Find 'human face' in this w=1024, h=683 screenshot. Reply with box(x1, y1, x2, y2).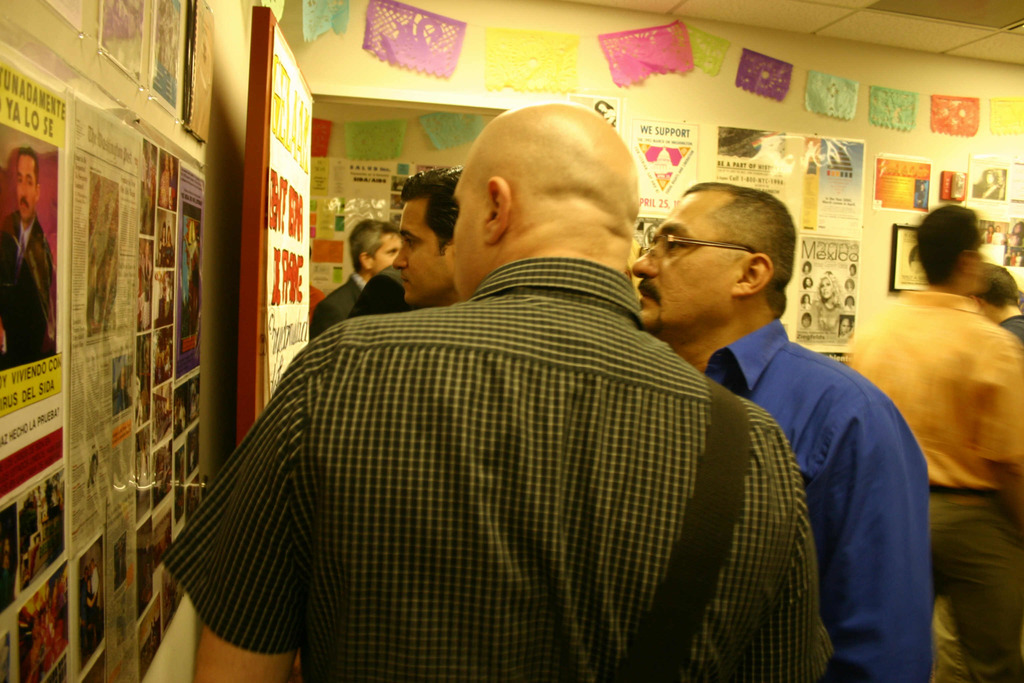
box(396, 205, 450, 305).
